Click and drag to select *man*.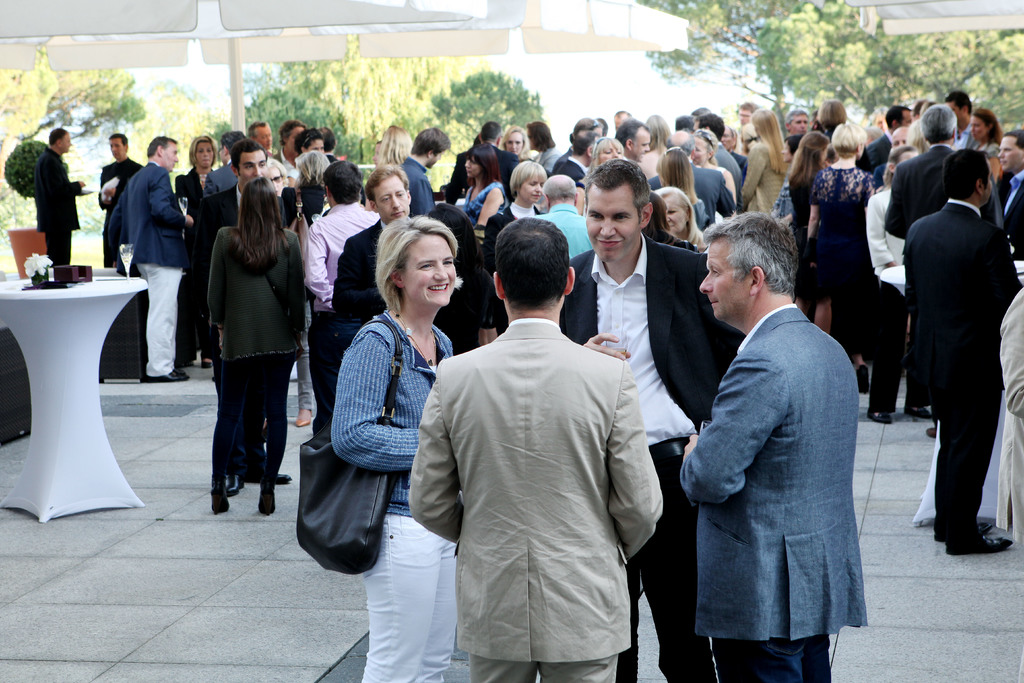
Selection: rect(190, 136, 294, 496).
